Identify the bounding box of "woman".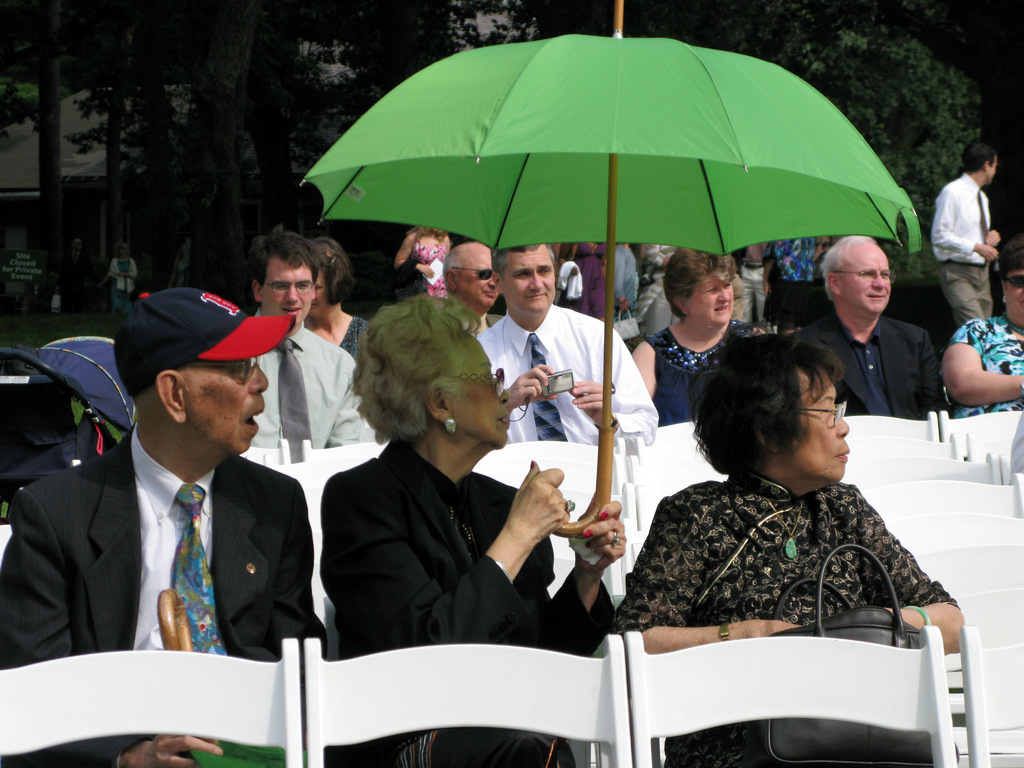
rect(319, 287, 627, 767).
